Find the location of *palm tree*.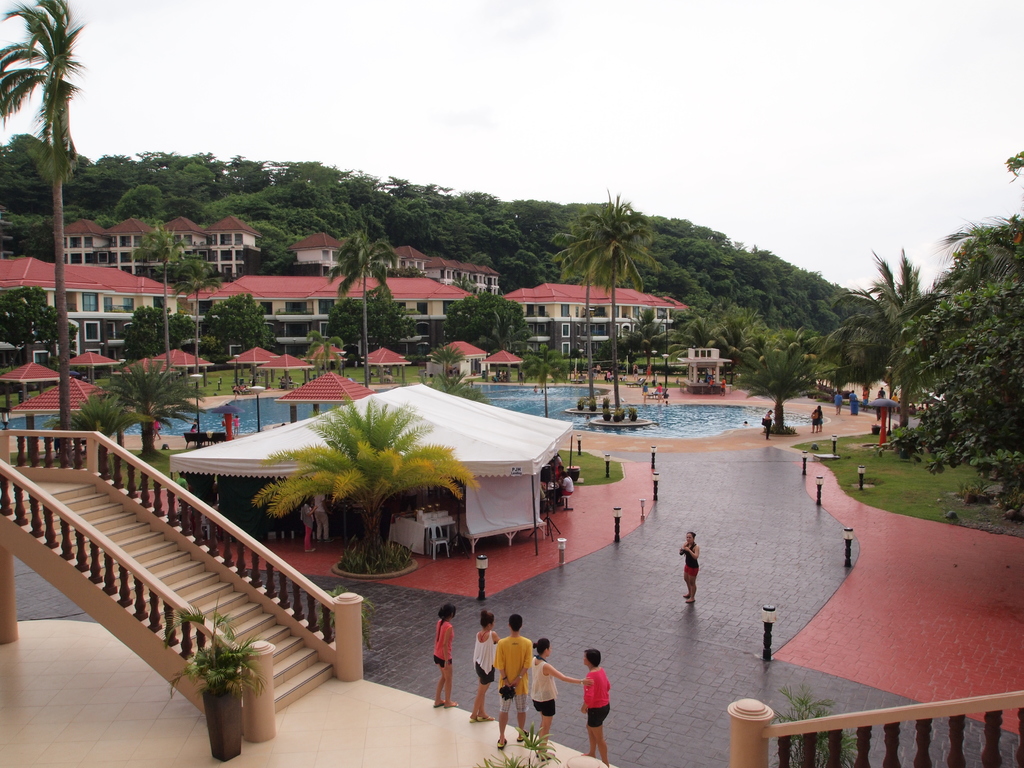
Location: region(0, 0, 86, 442).
